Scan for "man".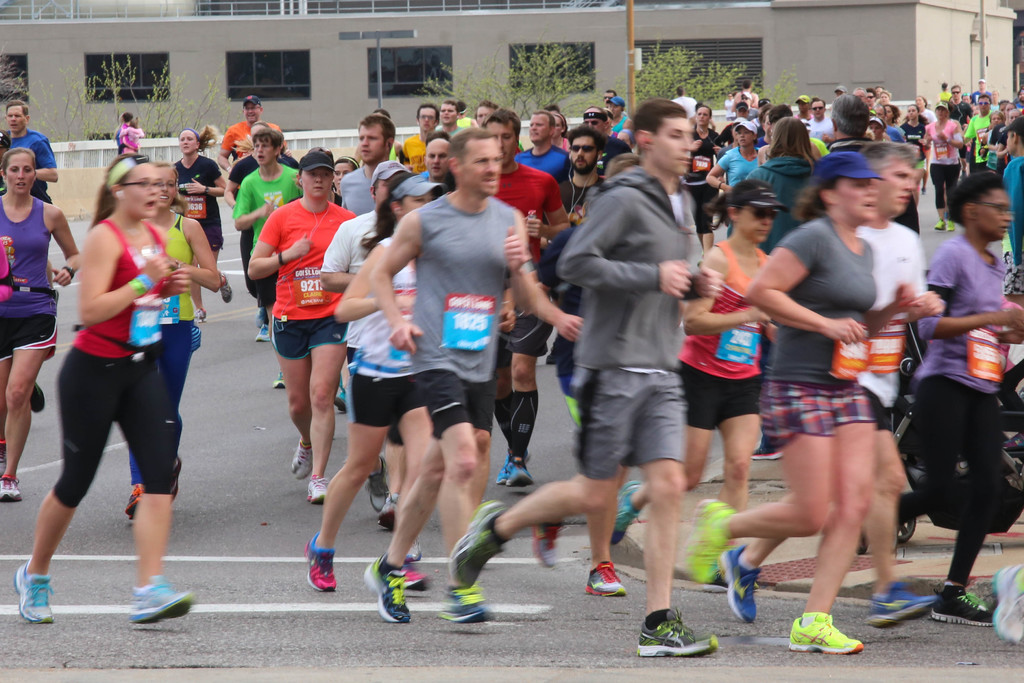
Scan result: [803, 95, 837, 171].
